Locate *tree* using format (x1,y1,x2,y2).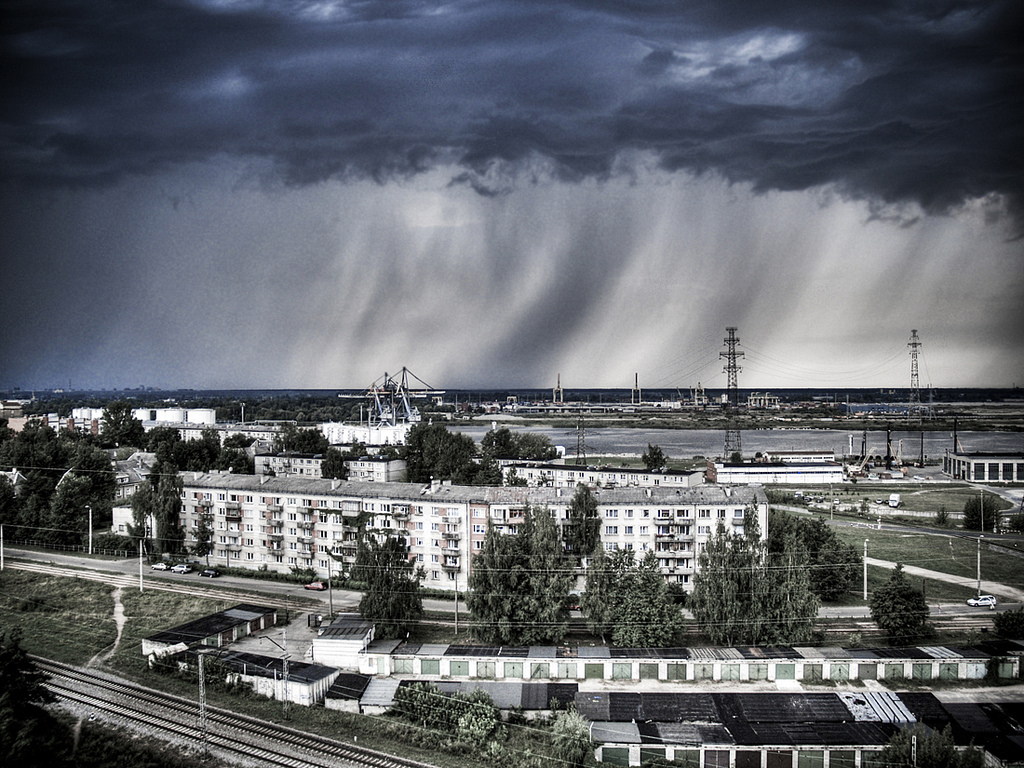
(383,411,482,478).
